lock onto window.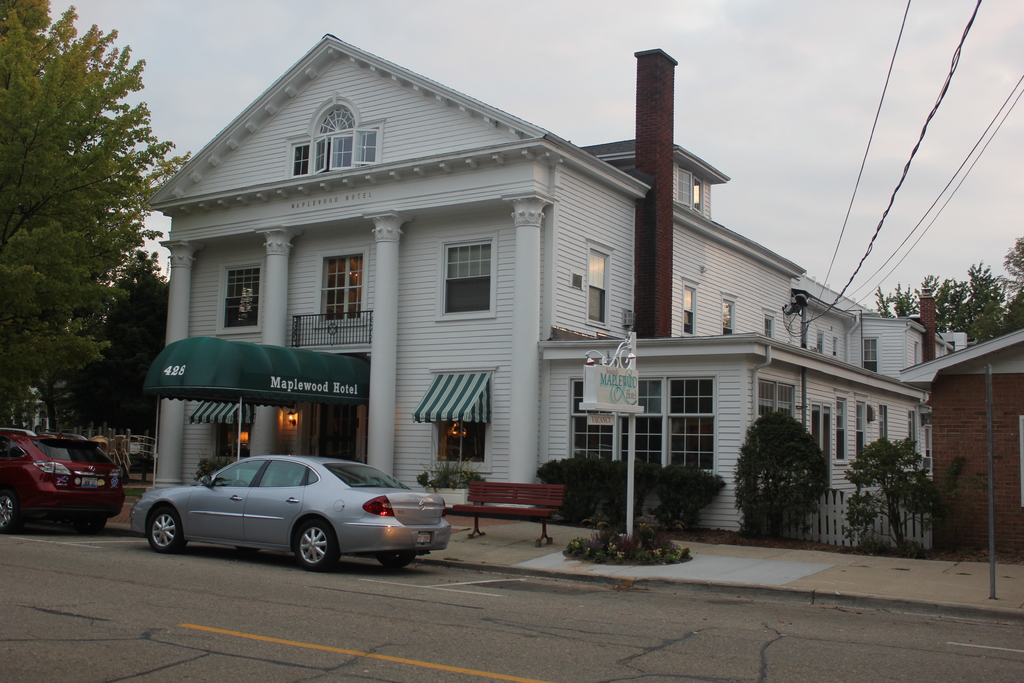
Locked: {"x1": 291, "y1": 145, "x2": 311, "y2": 175}.
